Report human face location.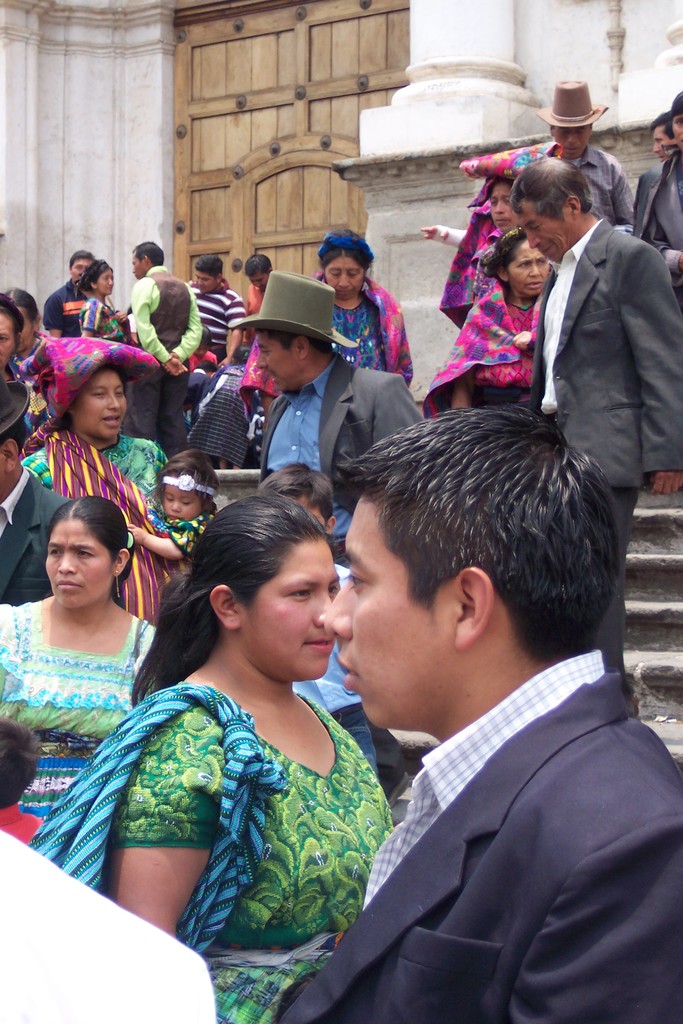
Report: 0:314:15:366.
